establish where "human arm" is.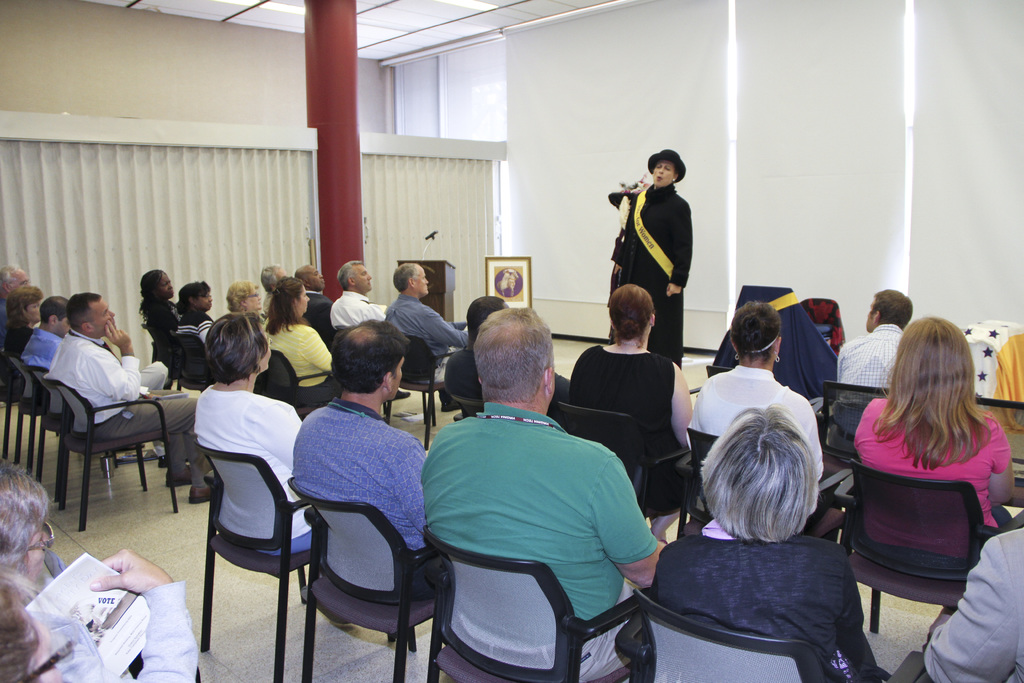
Established at locate(74, 320, 143, 404).
